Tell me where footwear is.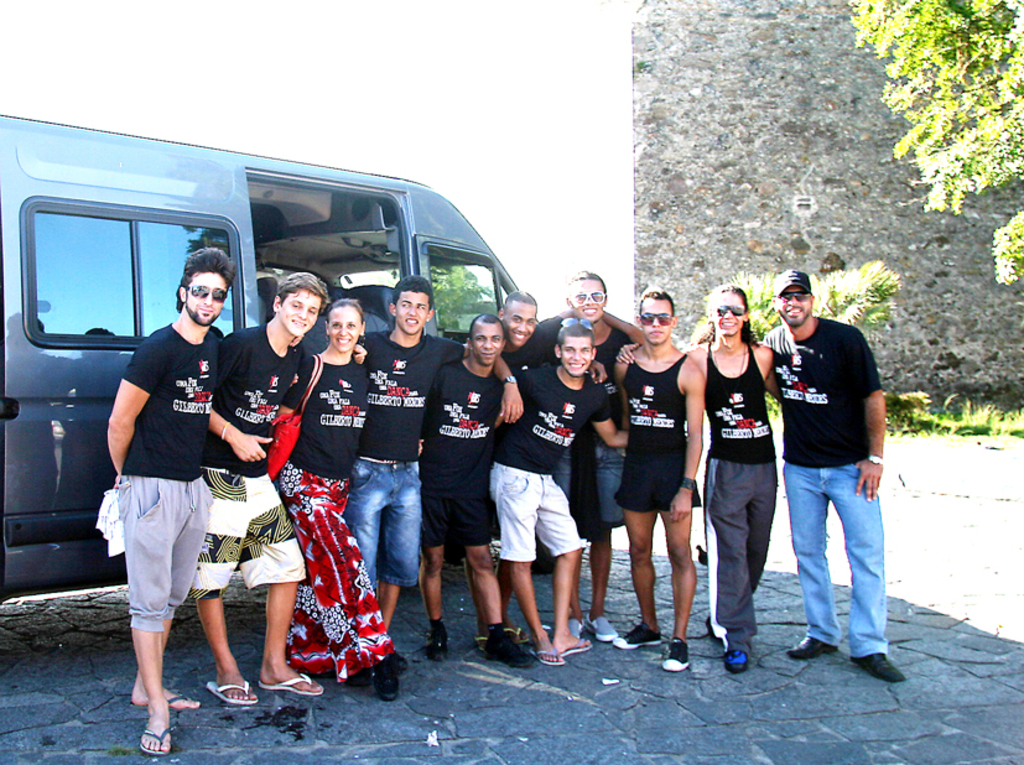
footwear is at (592,616,617,645).
